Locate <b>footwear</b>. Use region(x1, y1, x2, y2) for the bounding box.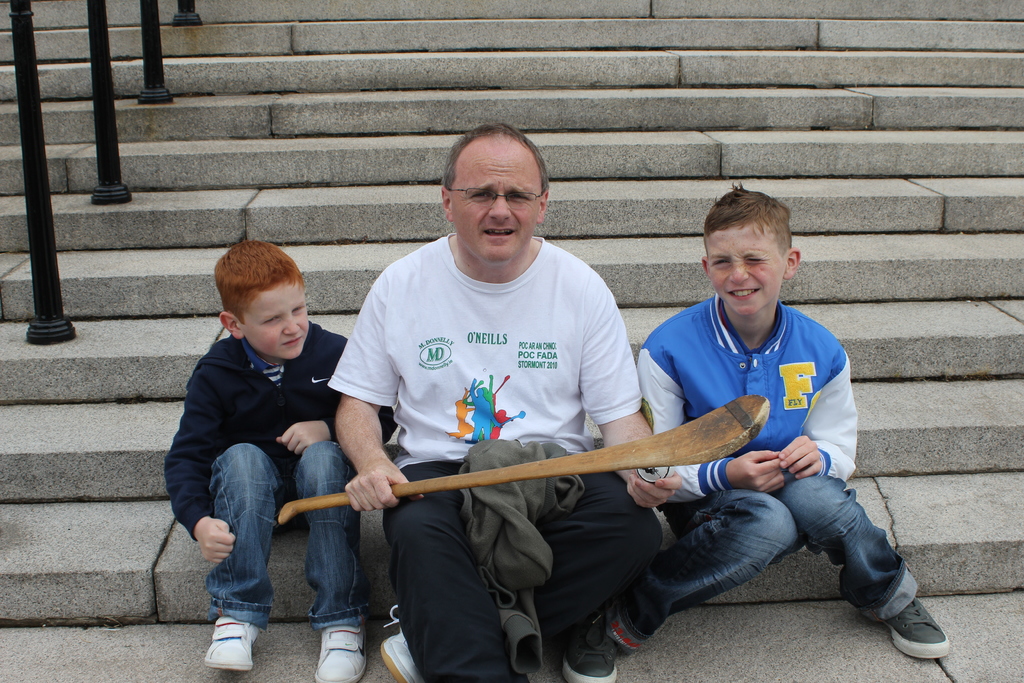
region(204, 614, 259, 671).
